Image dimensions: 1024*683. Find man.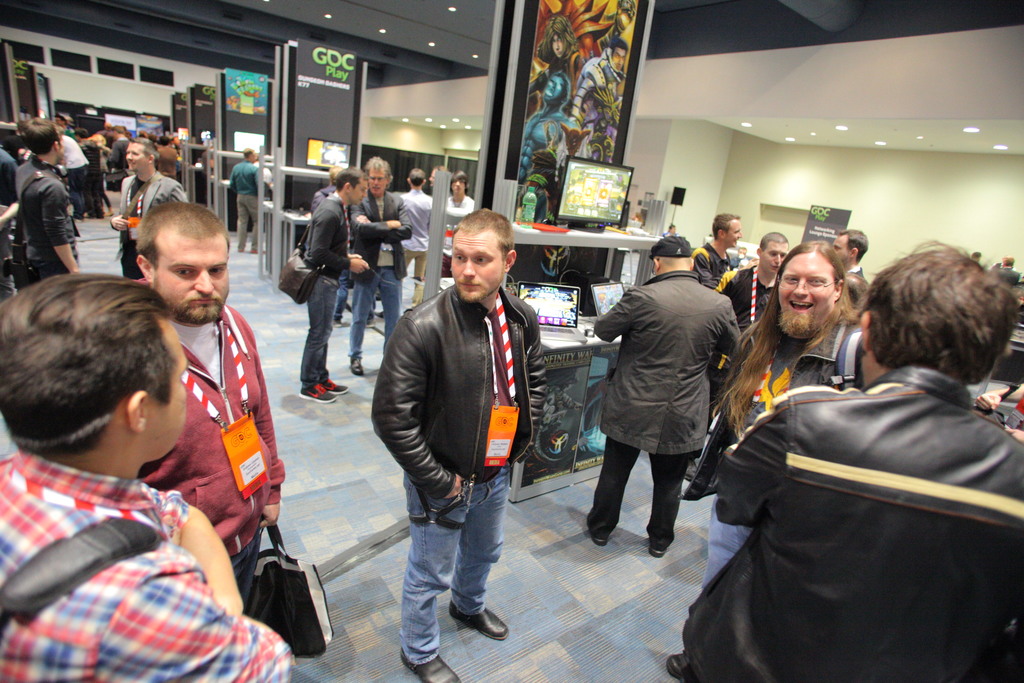
box(513, 72, 580, 221).
